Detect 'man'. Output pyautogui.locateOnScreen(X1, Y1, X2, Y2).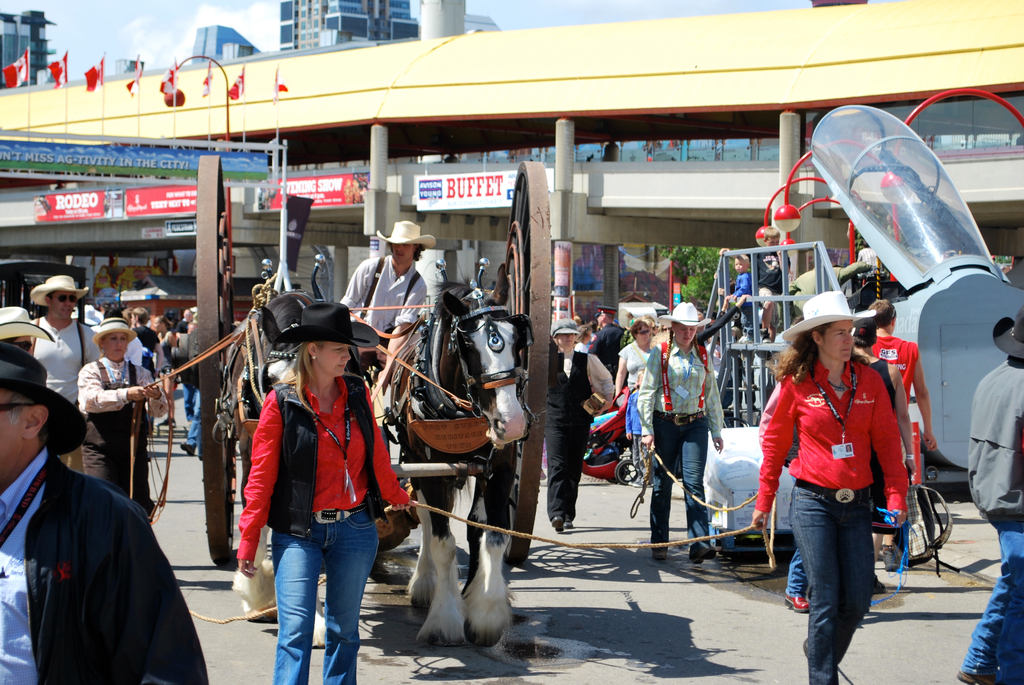
pyautogui.locateOnScreen(342, 222, 430, 531).
